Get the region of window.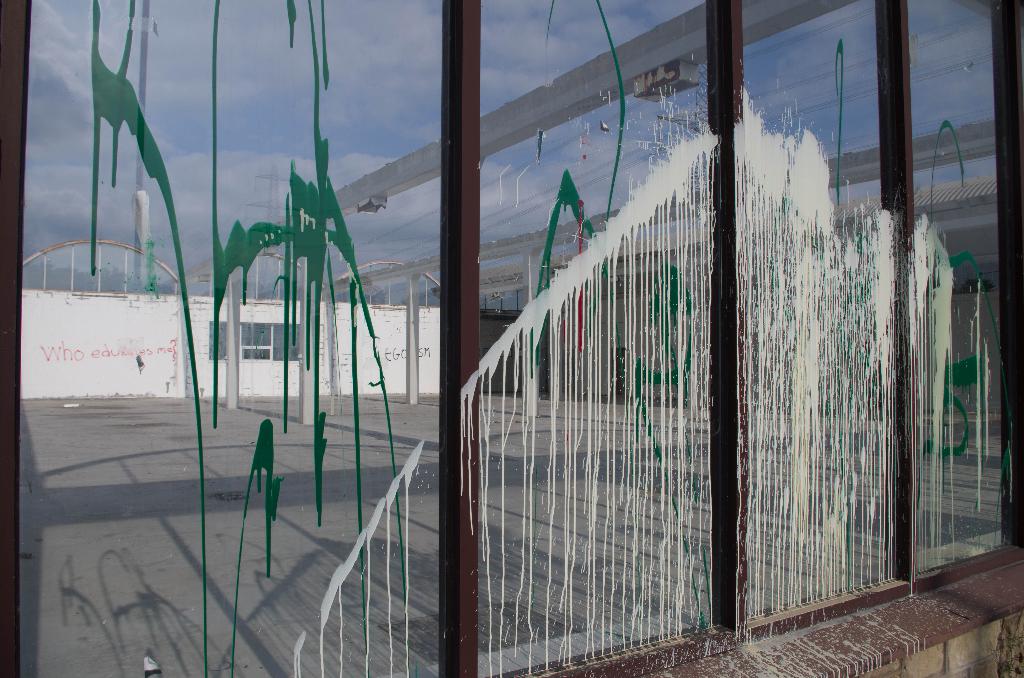
l=207, t=328, r=307, b=357.
